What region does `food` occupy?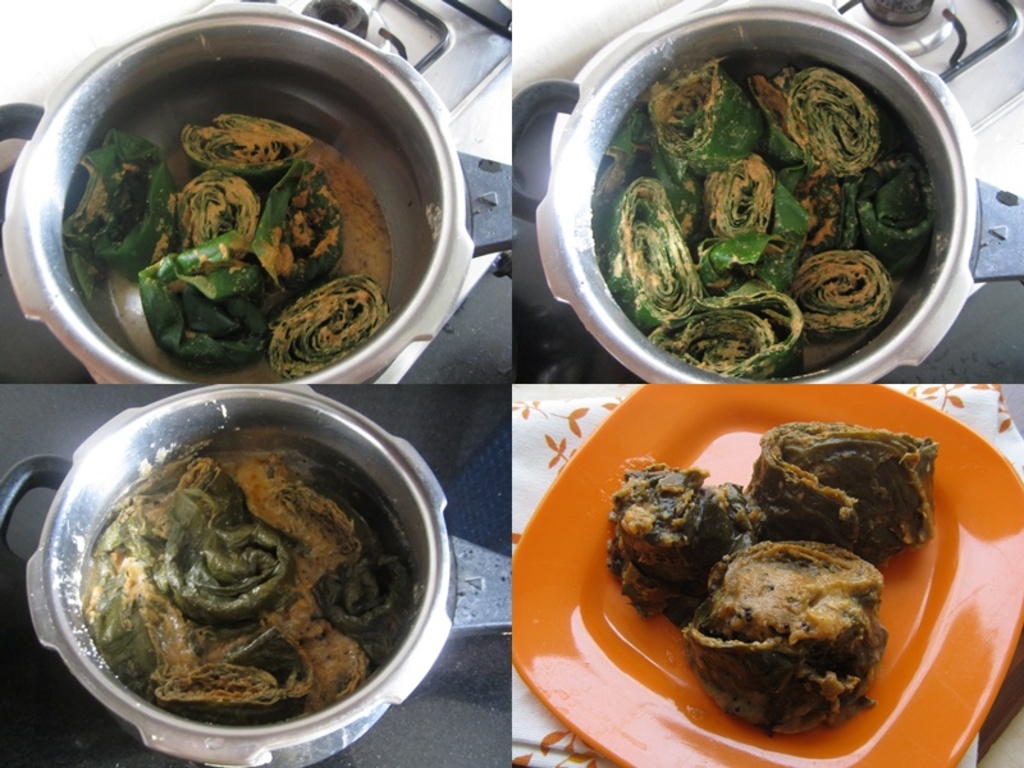
133/233/274/372.
